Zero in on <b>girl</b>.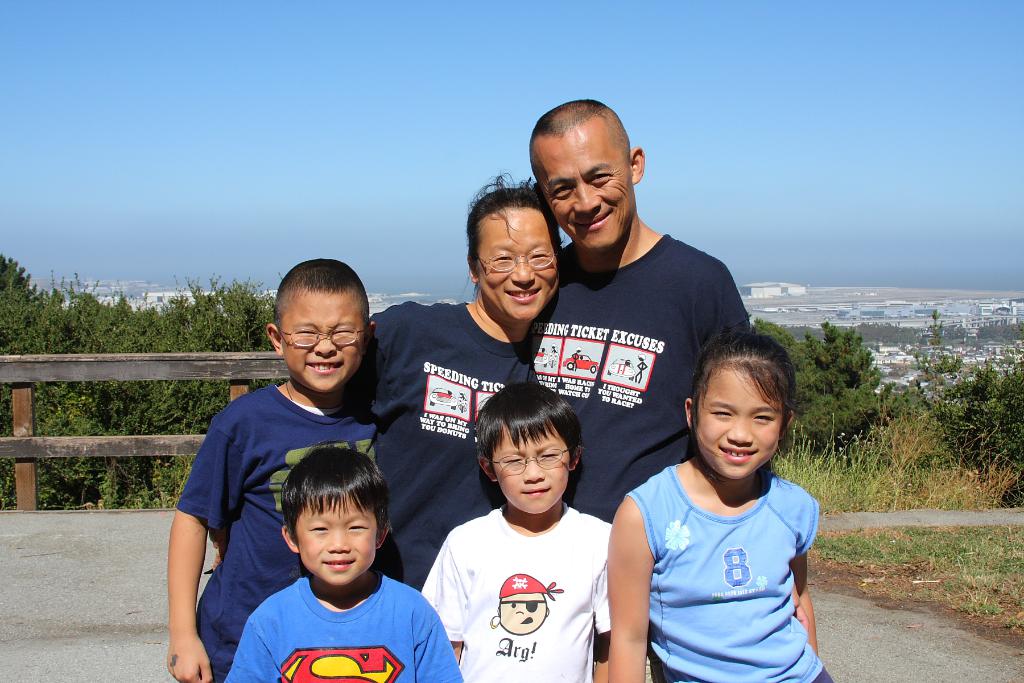
Zeroed in: pyautogui.locateOnScreen(603, 324, 840, 670).
